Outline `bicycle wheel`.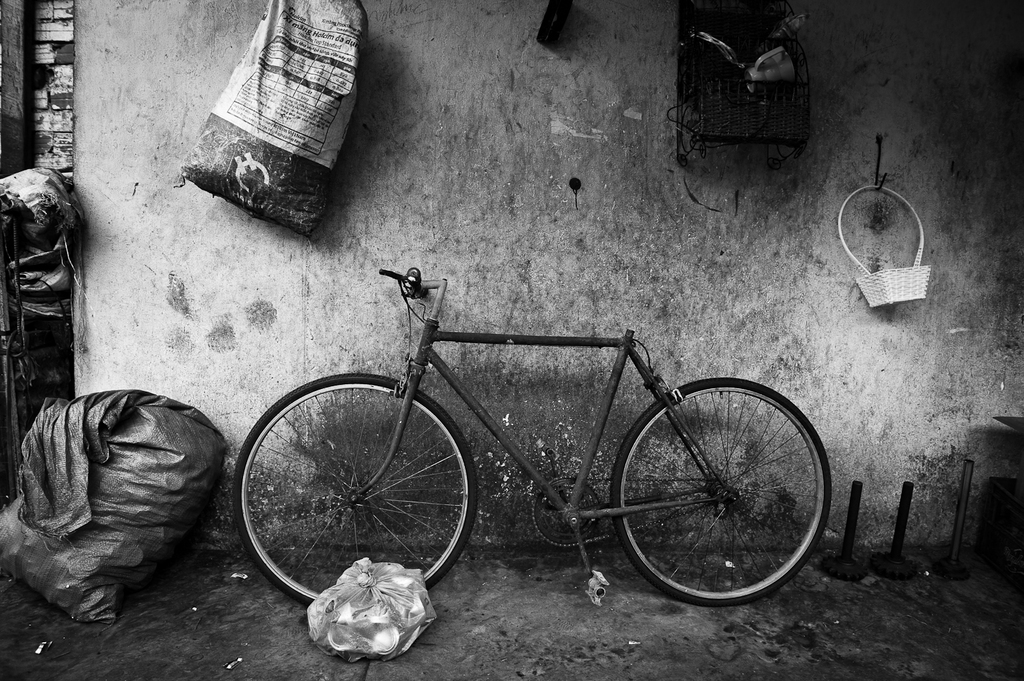
Outline: 232 366 483 605.
